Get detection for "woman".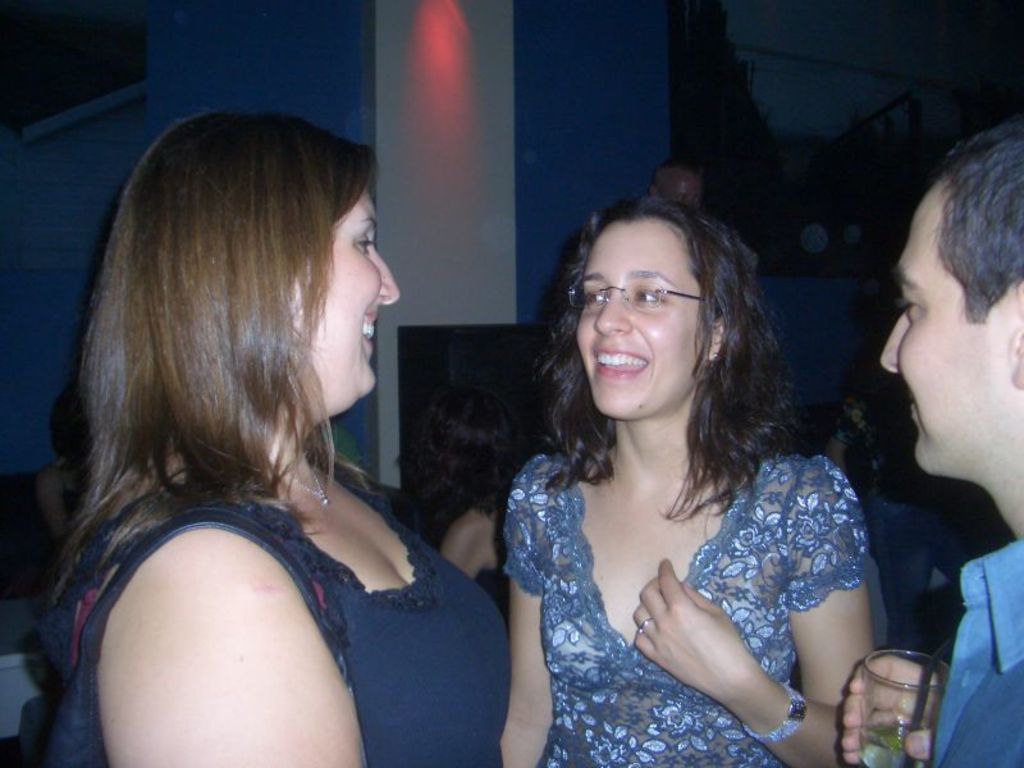
Detection: bbox=(14, 114, 509, 767).
